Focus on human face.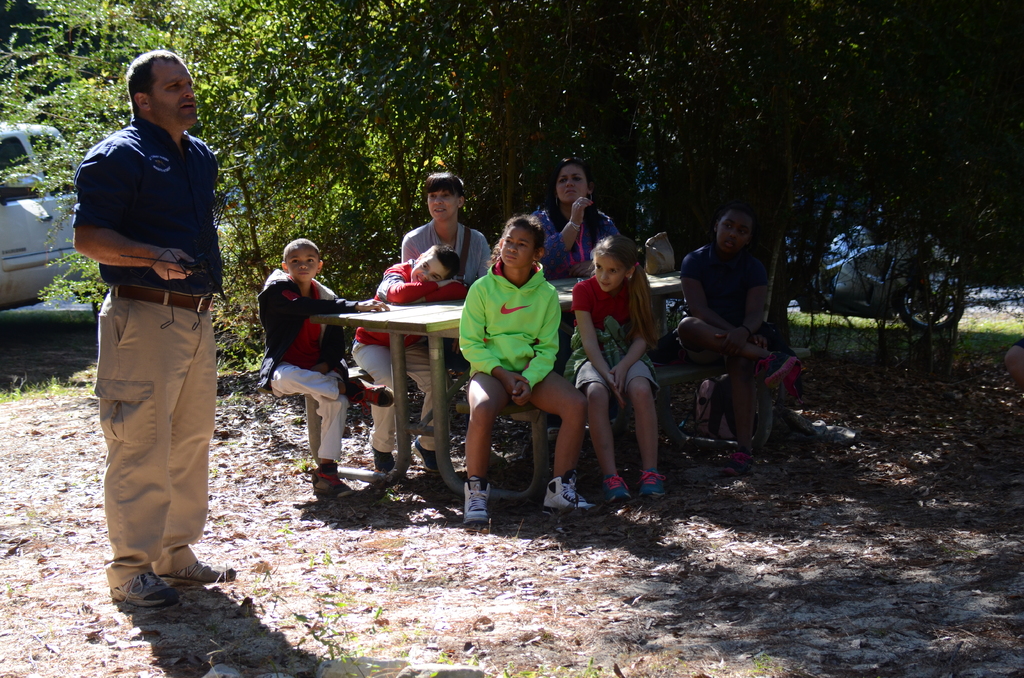
Focused at locate(714, 211, 750, 250).
